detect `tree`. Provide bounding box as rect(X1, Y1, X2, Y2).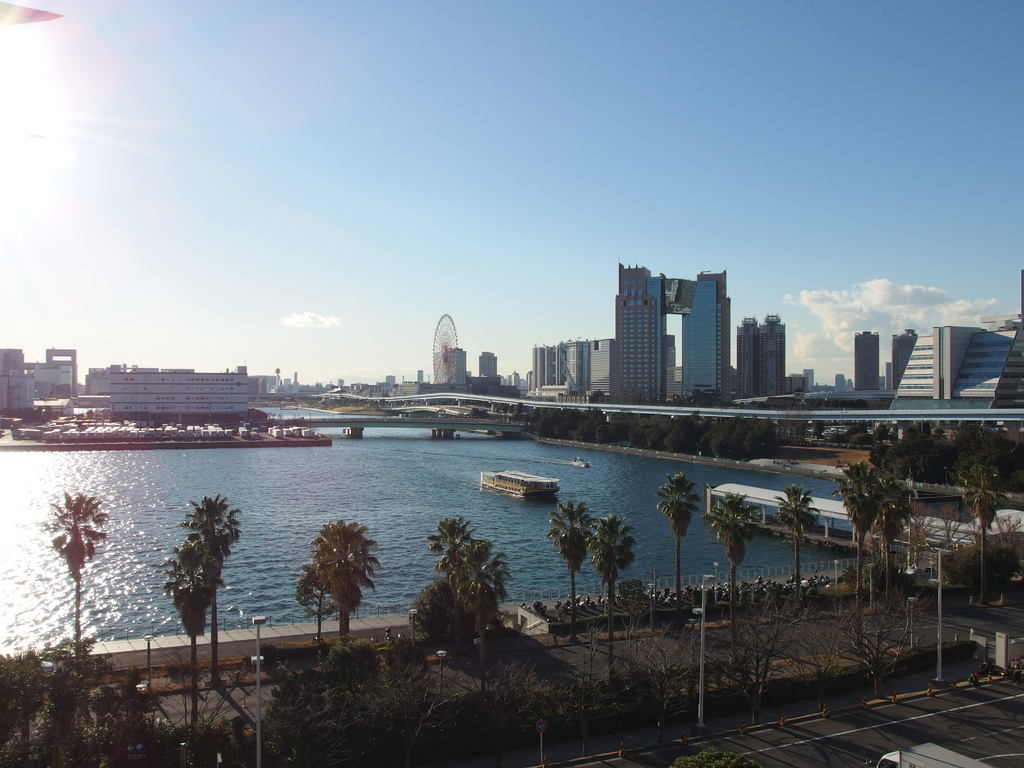
rect(449, 538, 516, 705).
